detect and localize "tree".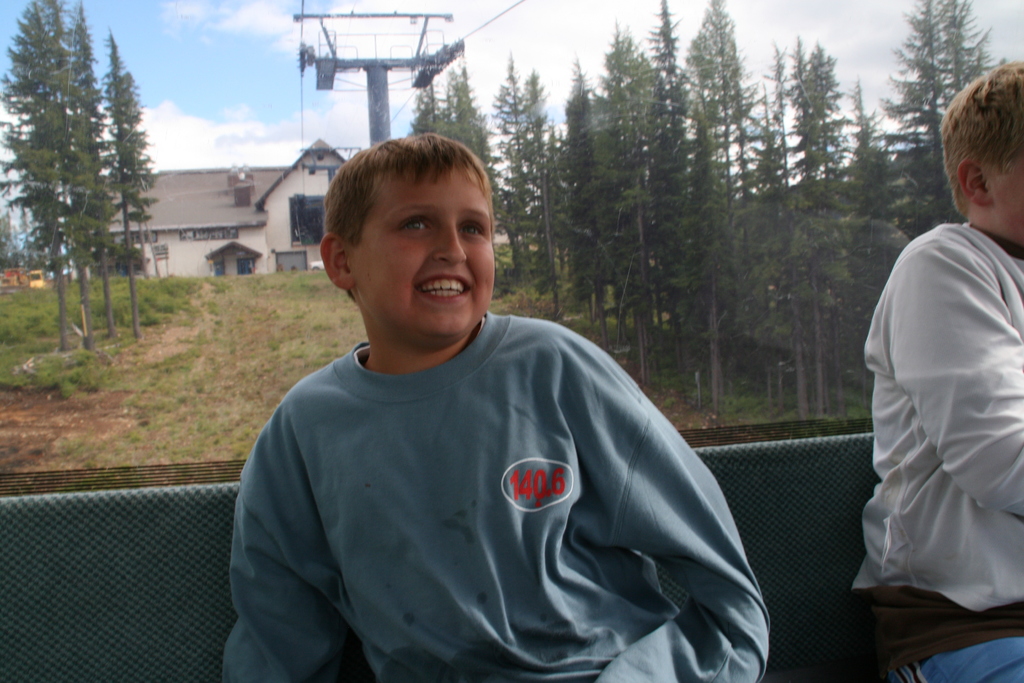
Localized at <region>886, 0, 946, 259</region>.
